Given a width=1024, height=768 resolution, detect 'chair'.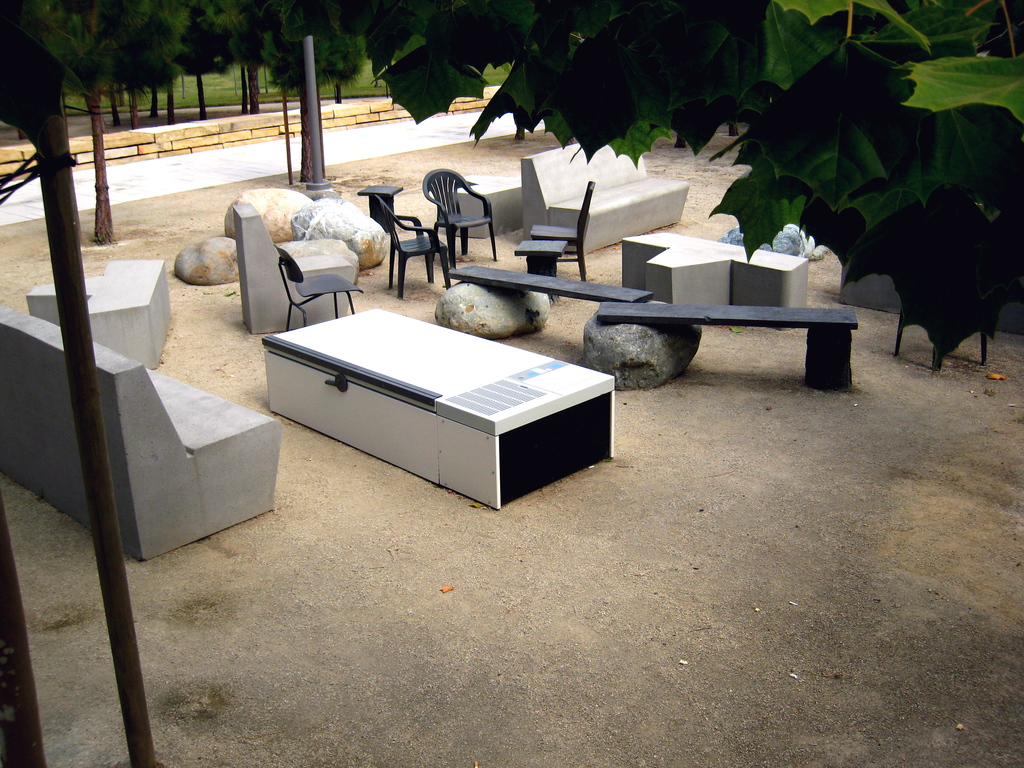
left=433, top=166, right=504, bottom=262.
